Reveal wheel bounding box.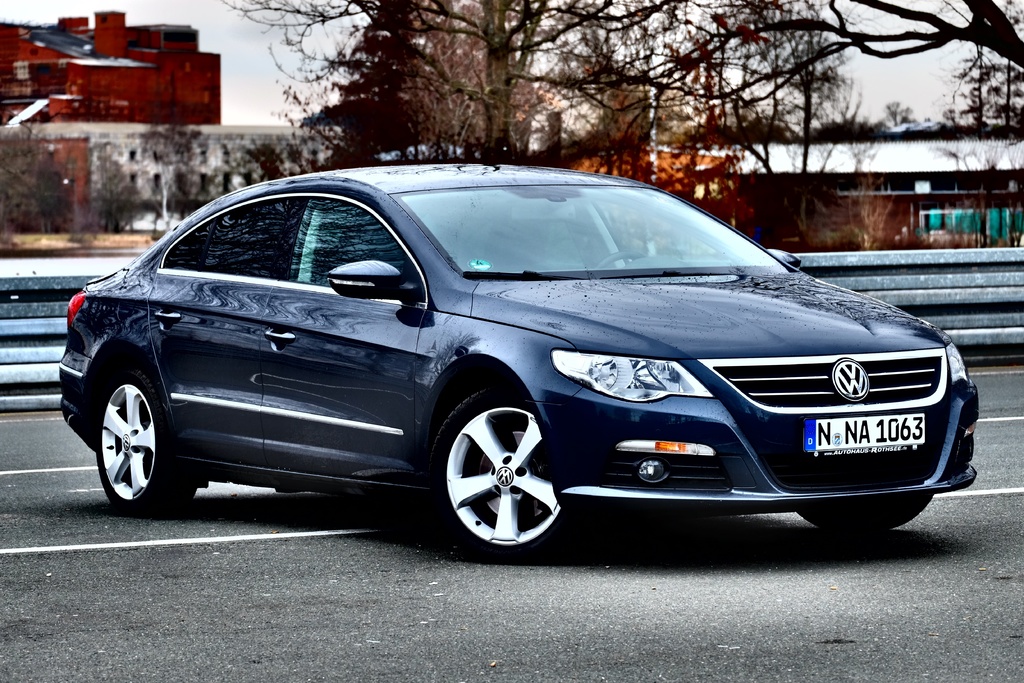
Revealed: BBox(797, 497, 932, 531).
